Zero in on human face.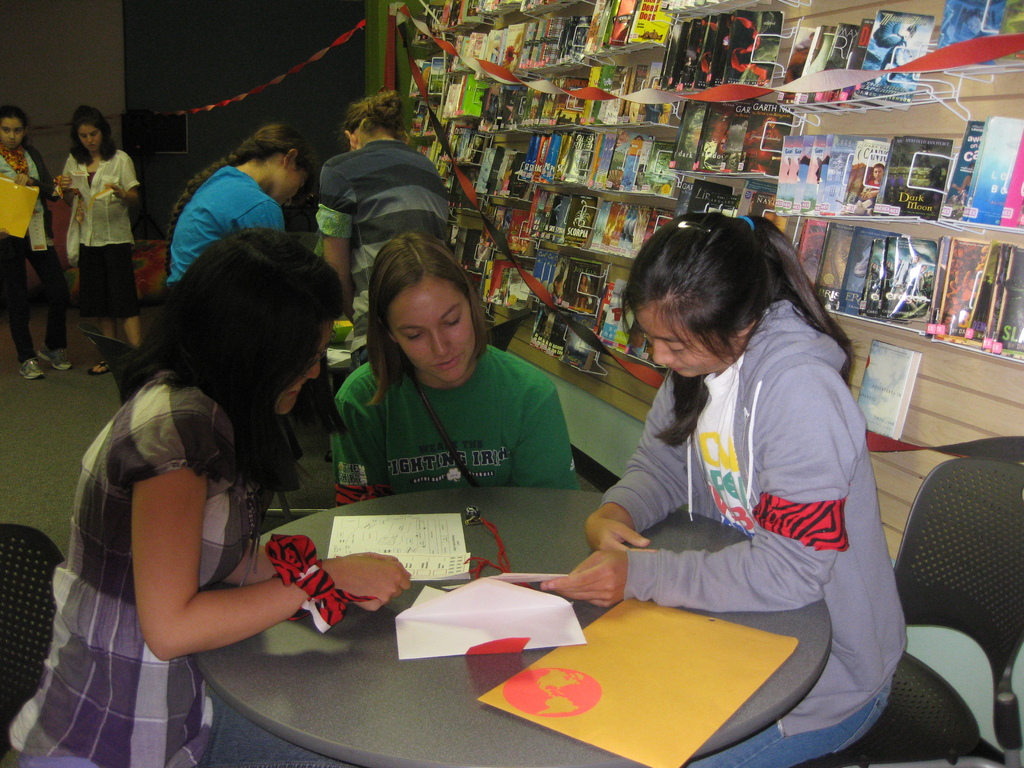
Zeroed in: {"x1": 78, "y1": 129, "x2": 98, "y2": 151}.
